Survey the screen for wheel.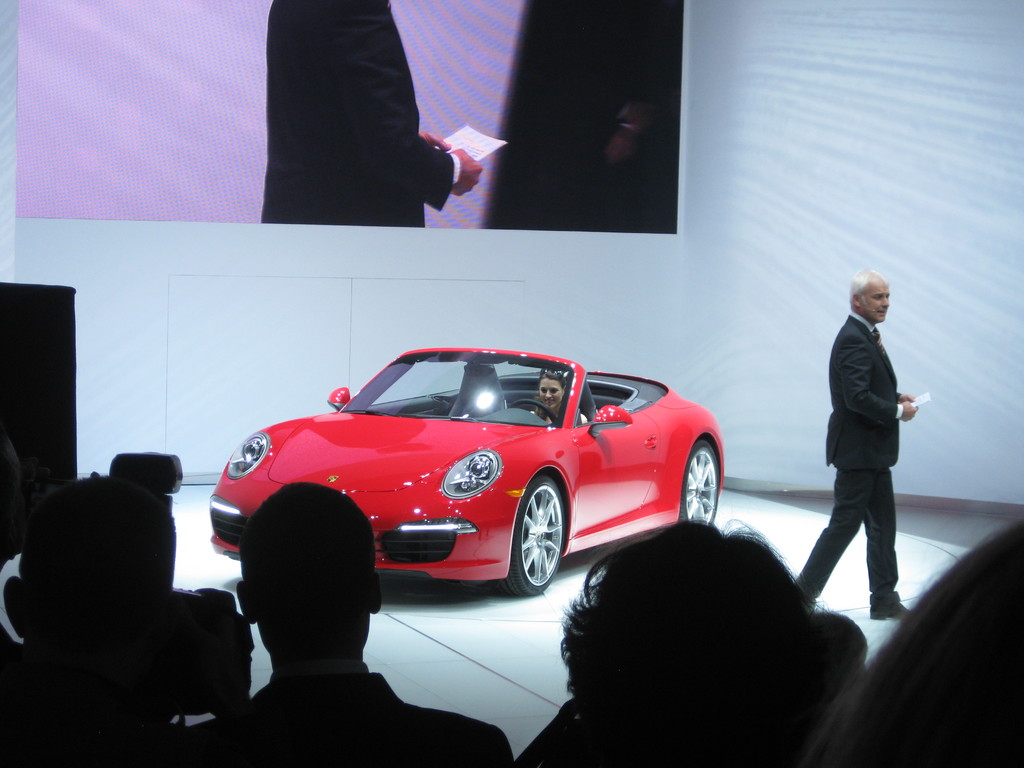
Survey found: left=508, top=401, right=554, bottom=426.
